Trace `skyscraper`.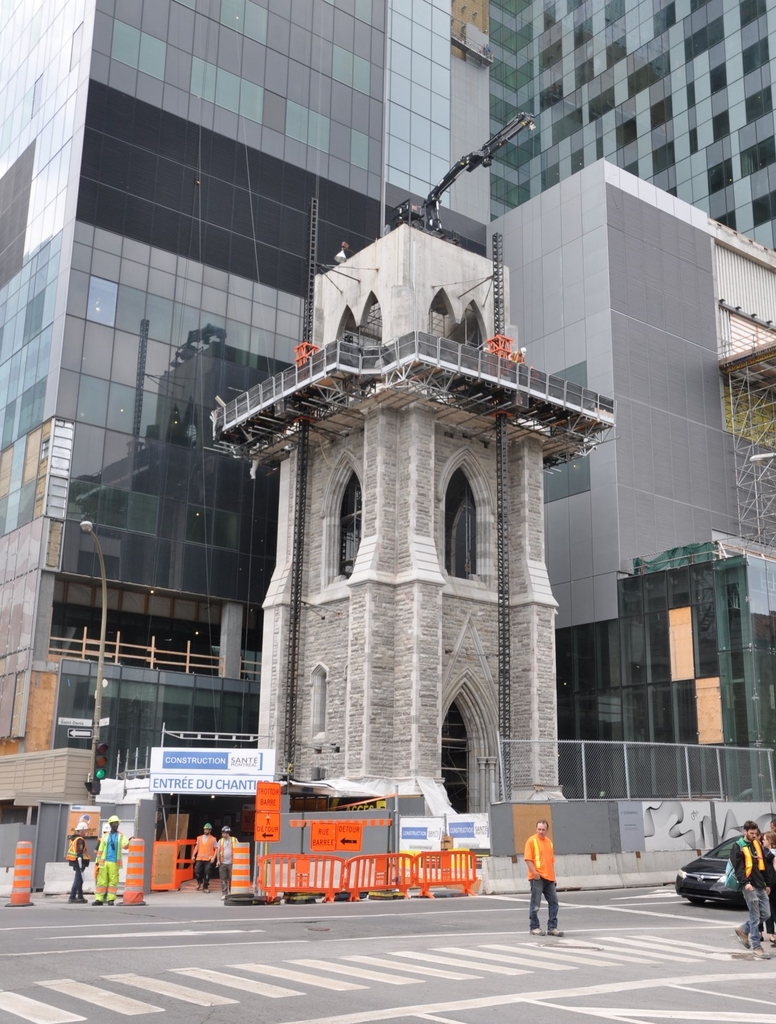
Traced to <bbox>0, 0, 775, 862</bbox>.
